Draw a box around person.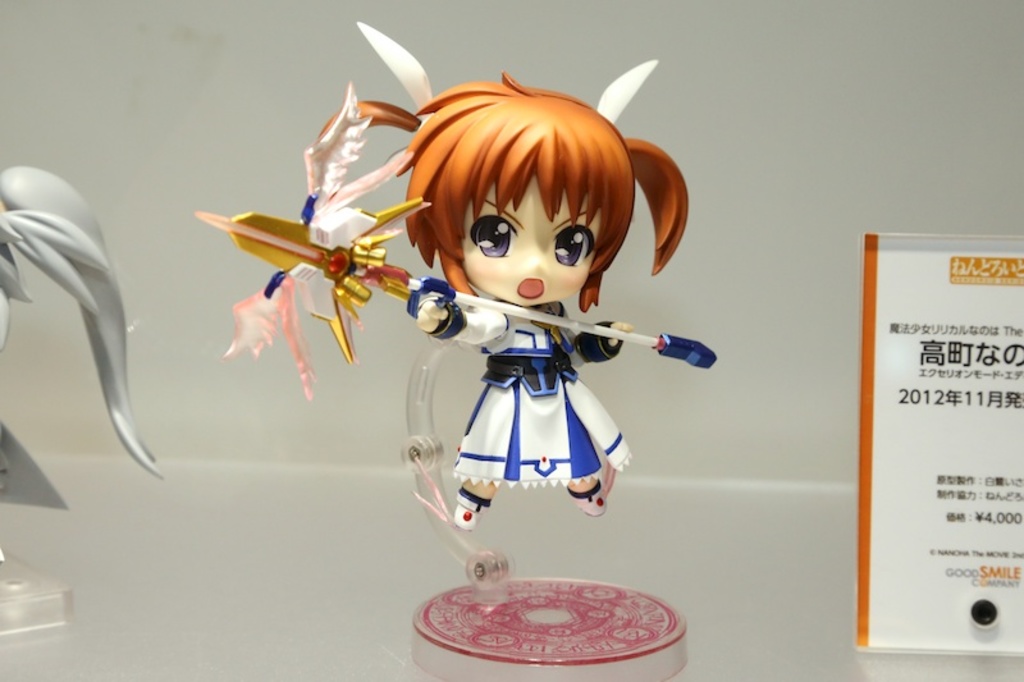
(left=0, top=163, right=161, bottom=566).
